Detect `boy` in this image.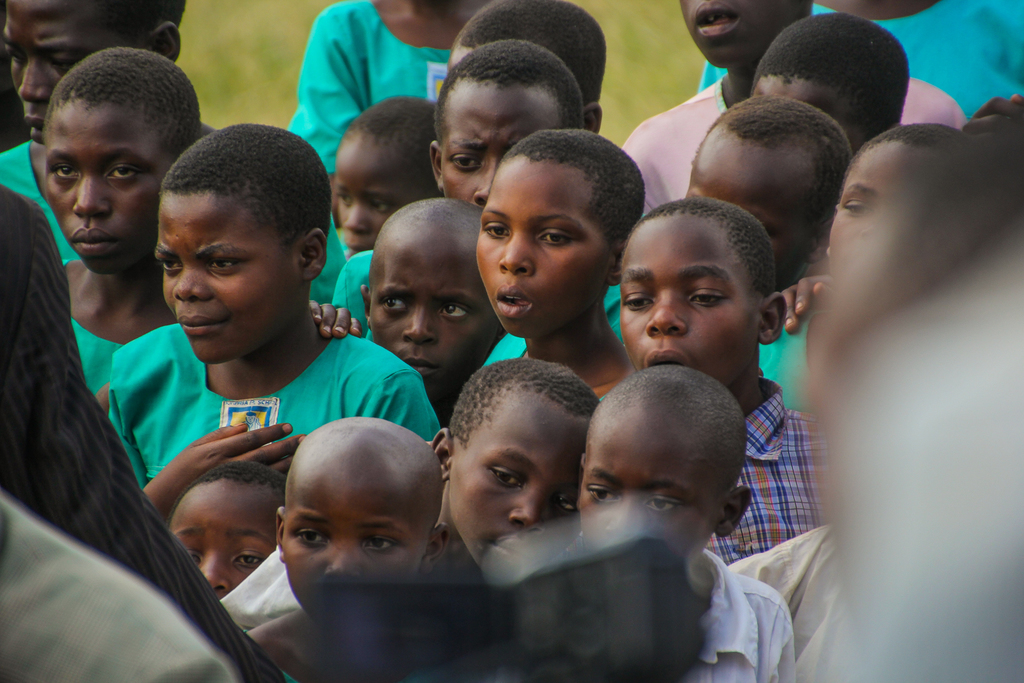
Detection: bbox(104, 113, 447, 531).
